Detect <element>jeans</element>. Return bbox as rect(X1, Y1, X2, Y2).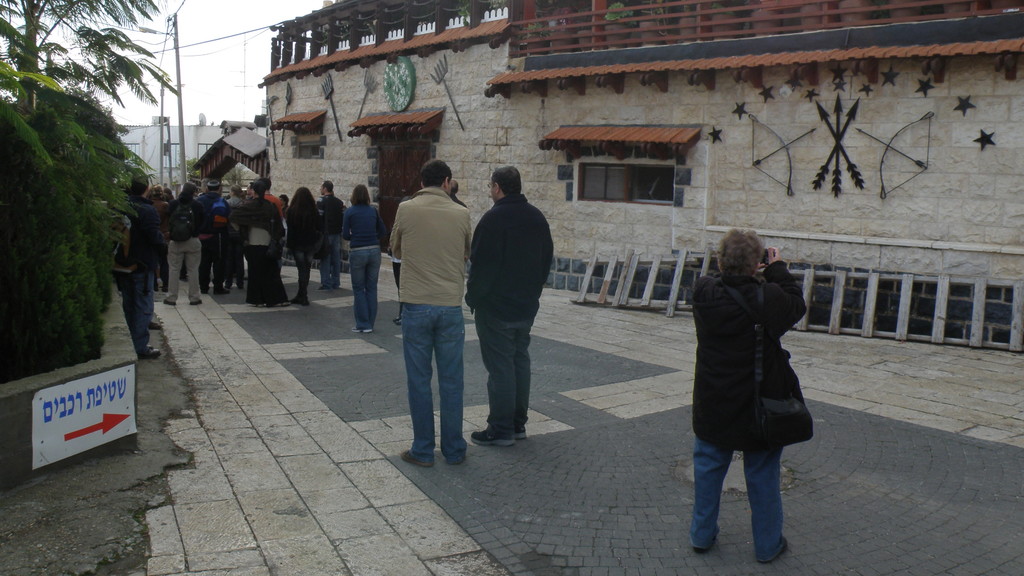
rect(296, 250, 309, 293).
